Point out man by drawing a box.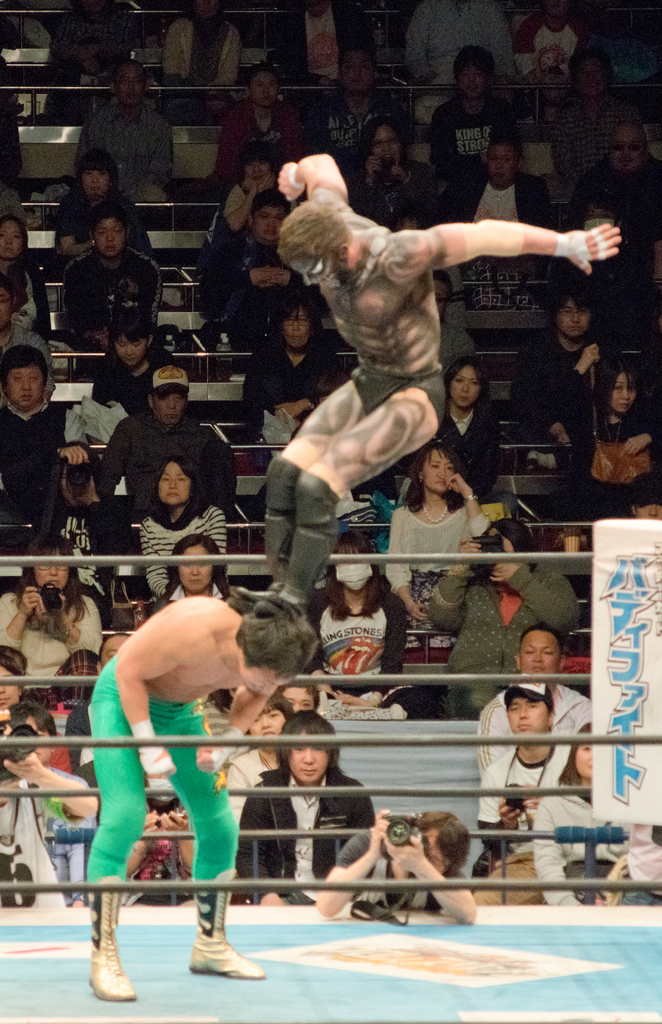
(x1=318, y1=803, x2=479, y2=921).
